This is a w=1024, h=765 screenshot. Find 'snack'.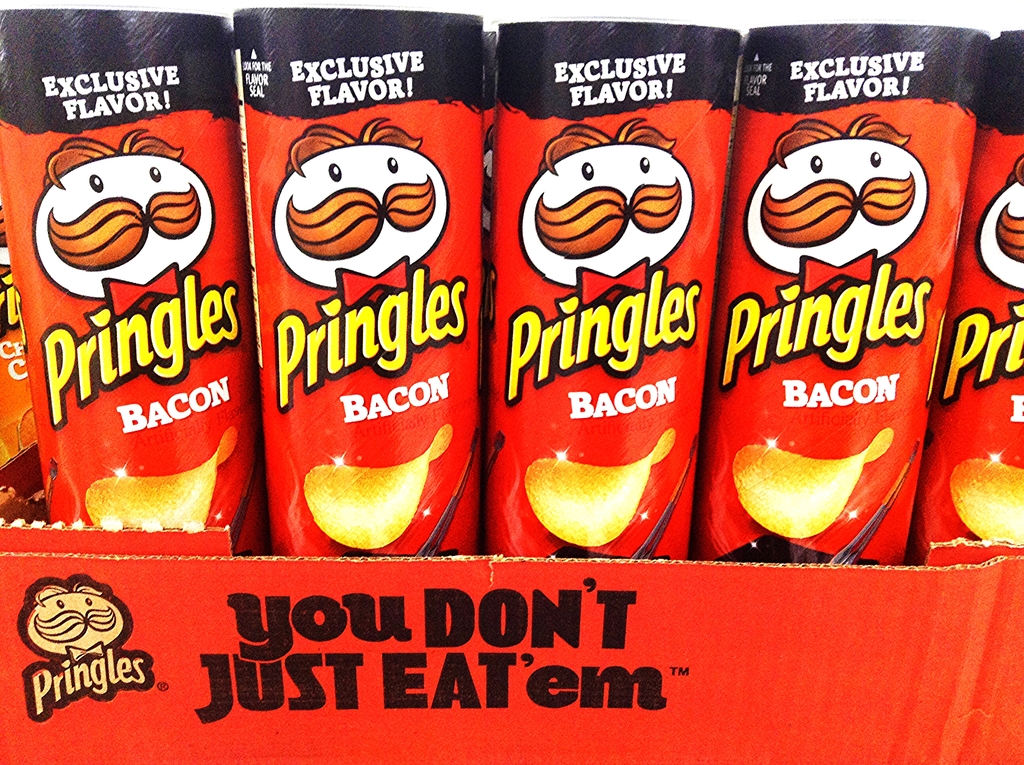
Bounding box: 948, 451, 1023, 547.
